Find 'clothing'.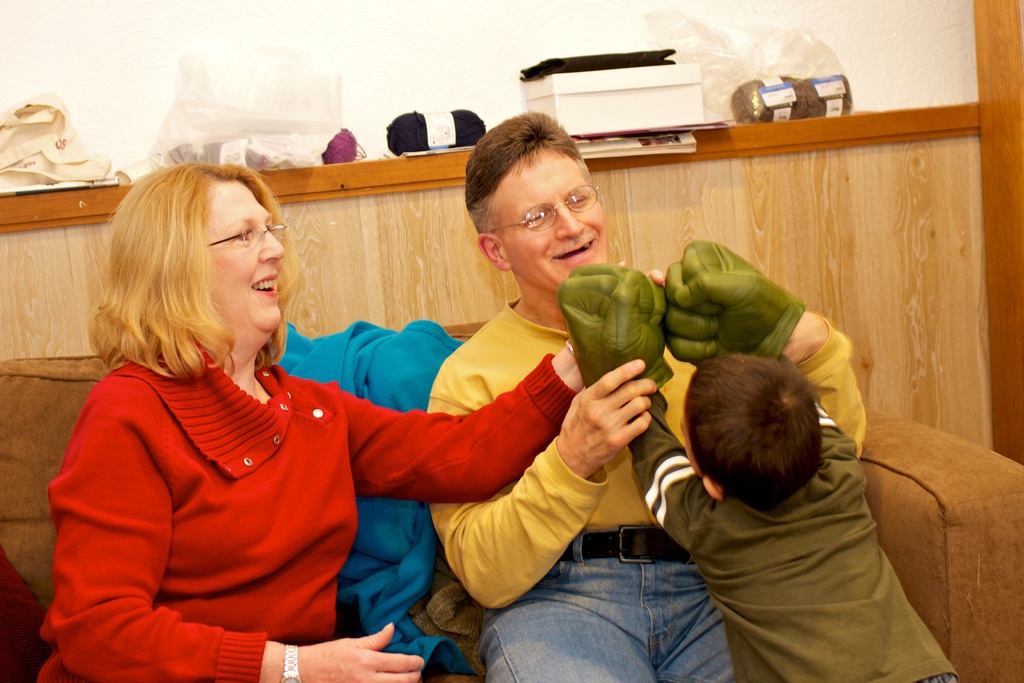
box(423, 293, 869, 682).
